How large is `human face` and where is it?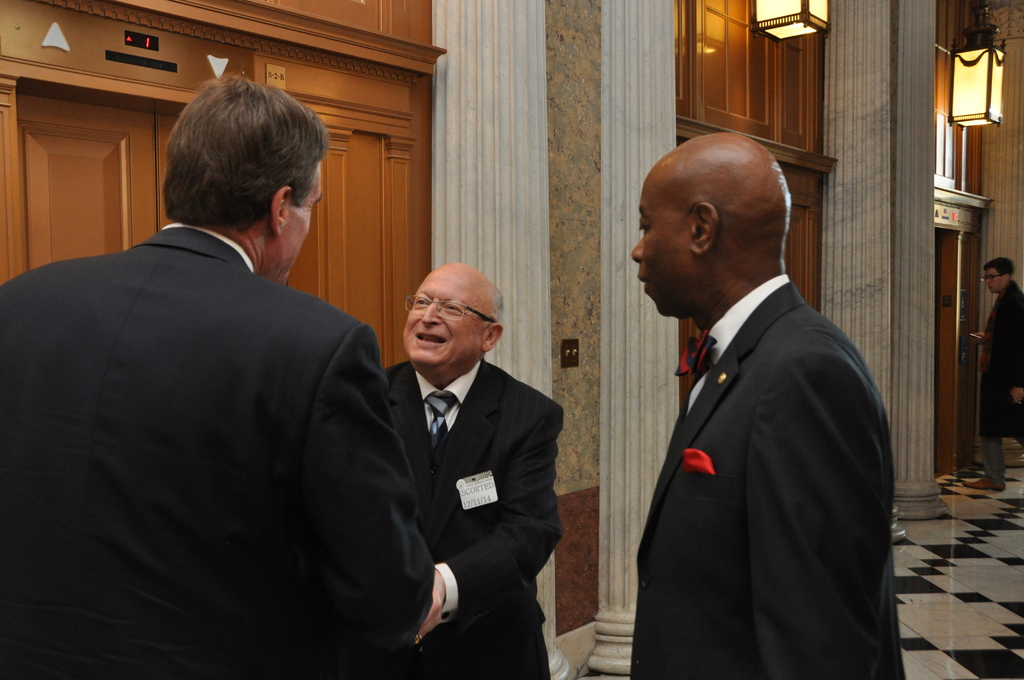
Bounding box: (401,268,490,371).
